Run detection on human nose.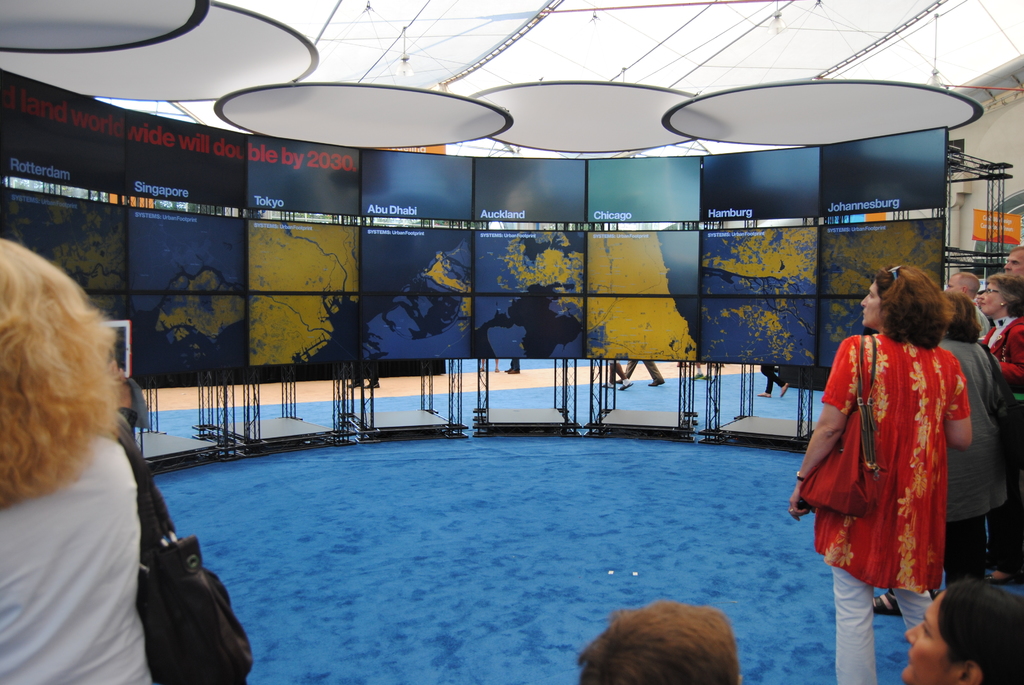
Result: <region>978, 292, 988, 298</region>.
